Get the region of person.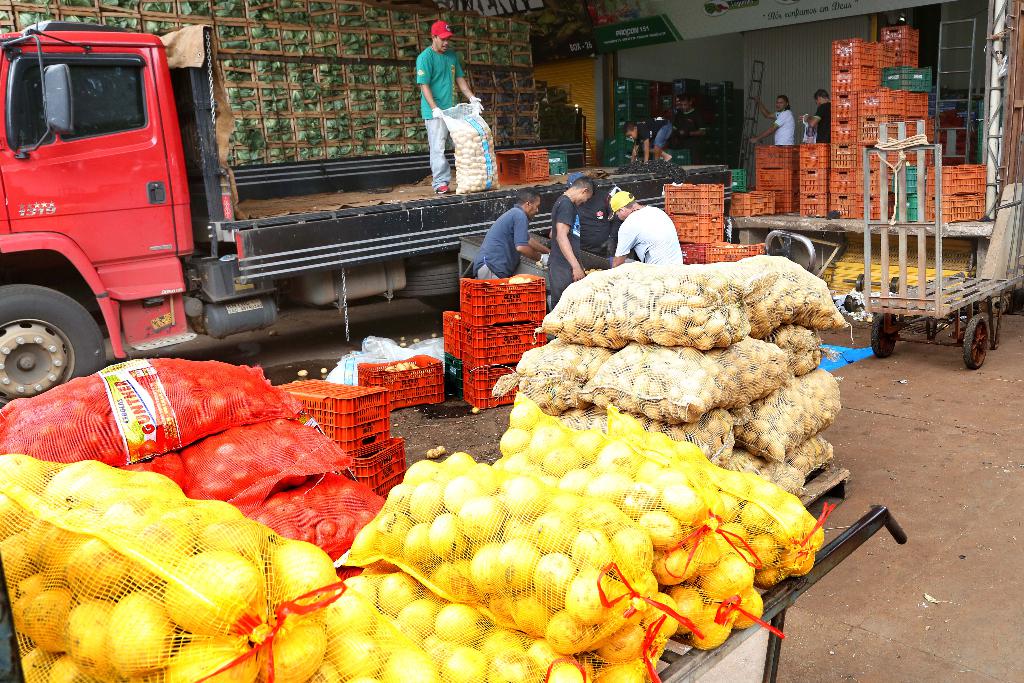
[547,174,599,314].
